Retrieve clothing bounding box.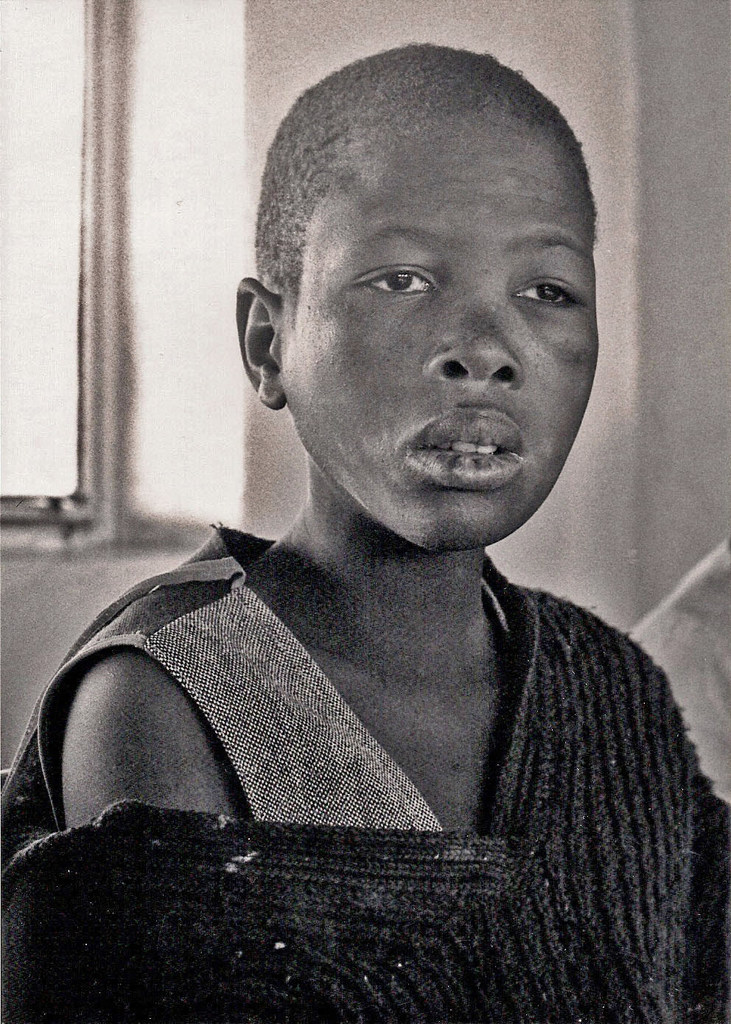
Bounding box: l=0, t=518, r=730, b=1023.
